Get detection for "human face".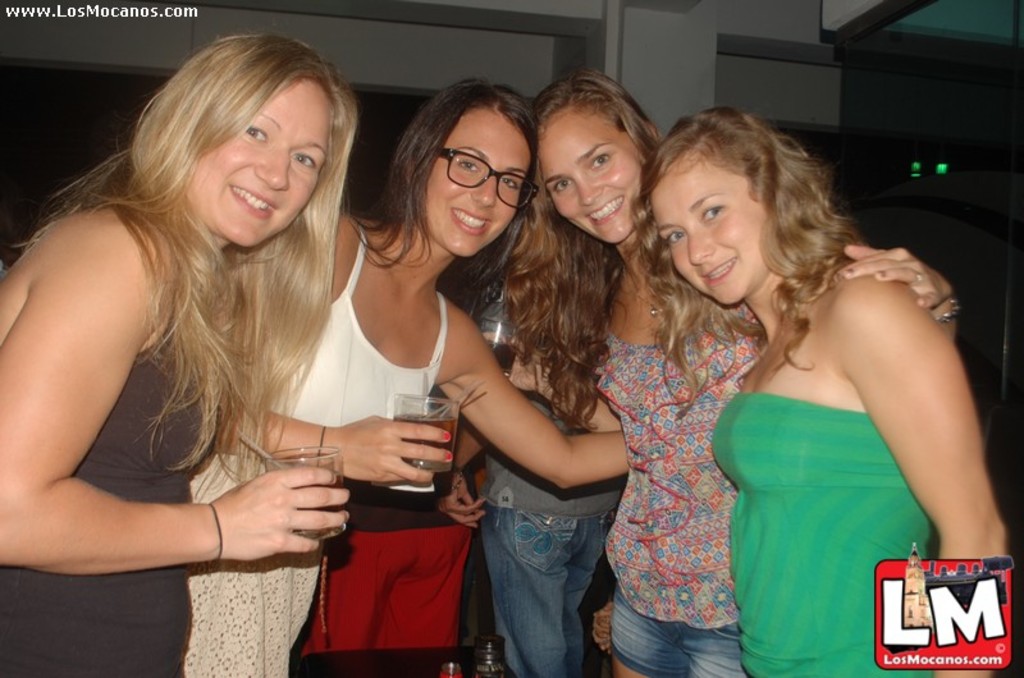
Detection: 649, 146, 777, 306.
